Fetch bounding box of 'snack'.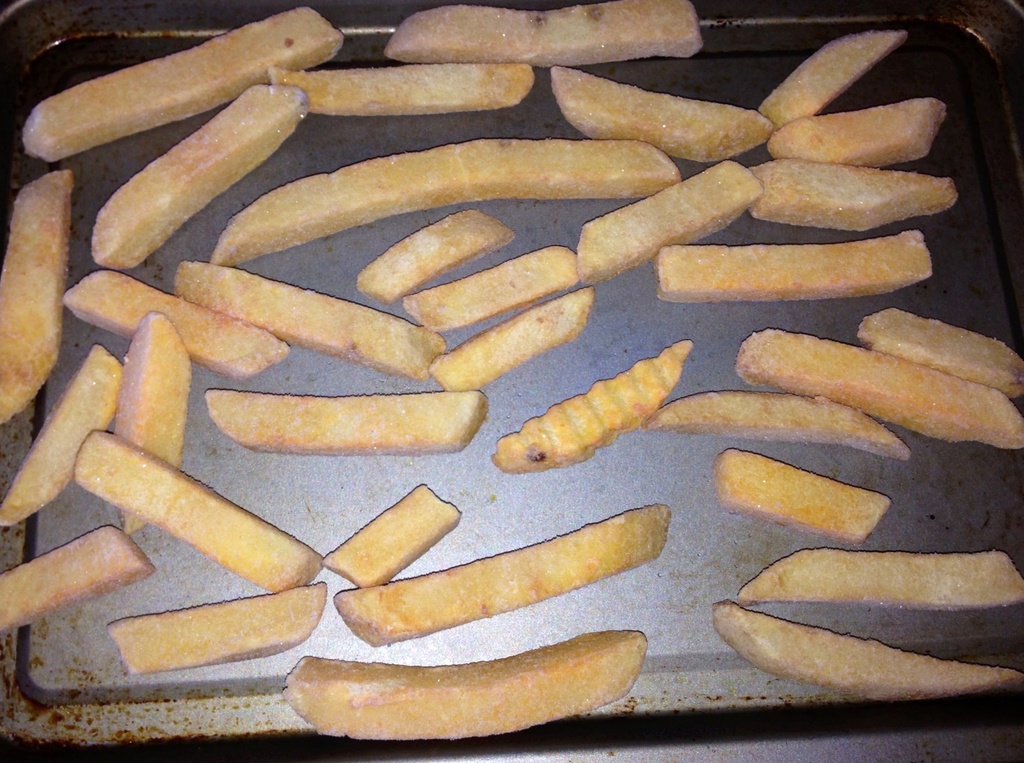
Bbox: select_region(92, 84, 314, 275).
